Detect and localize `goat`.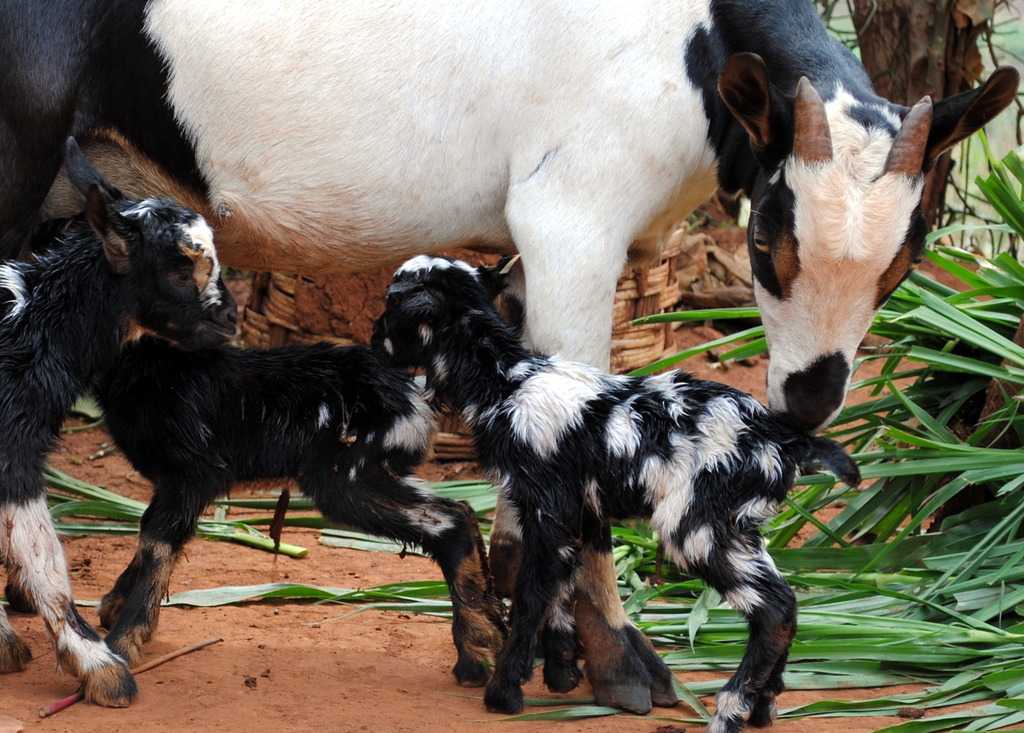
Localized at {"left": 370, "top": 254, "right": 863, "bottom": 732}.
